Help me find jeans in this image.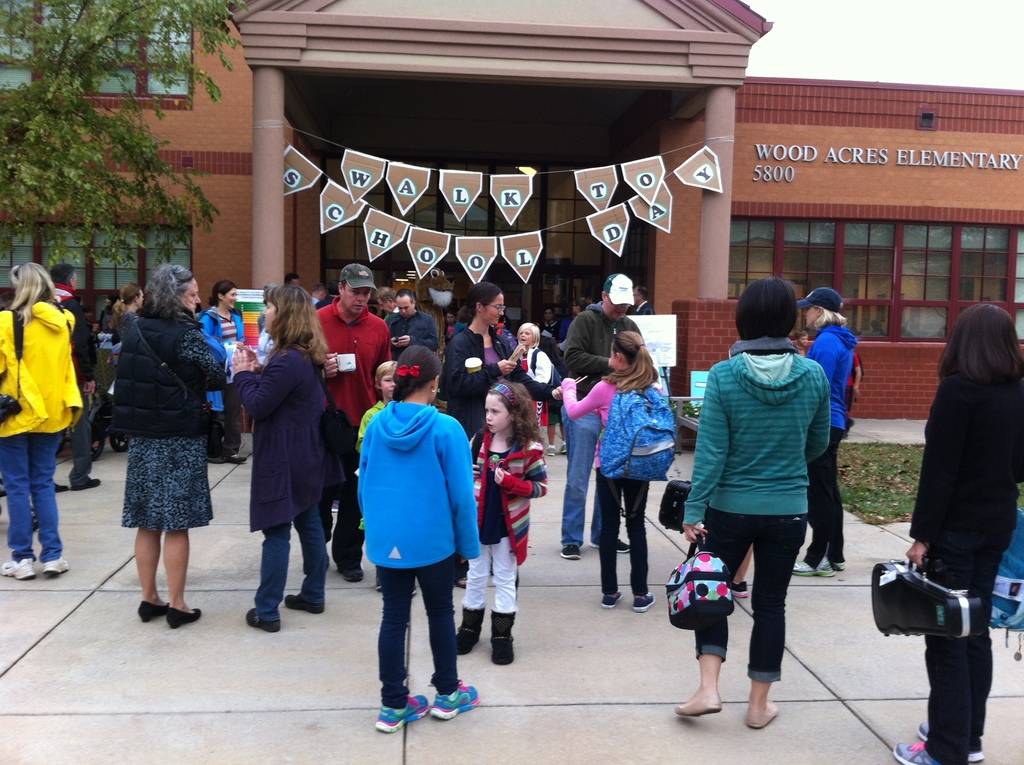
Found it: {"left": 69, "top": 381, "right": 94, "bottom": 486}.
